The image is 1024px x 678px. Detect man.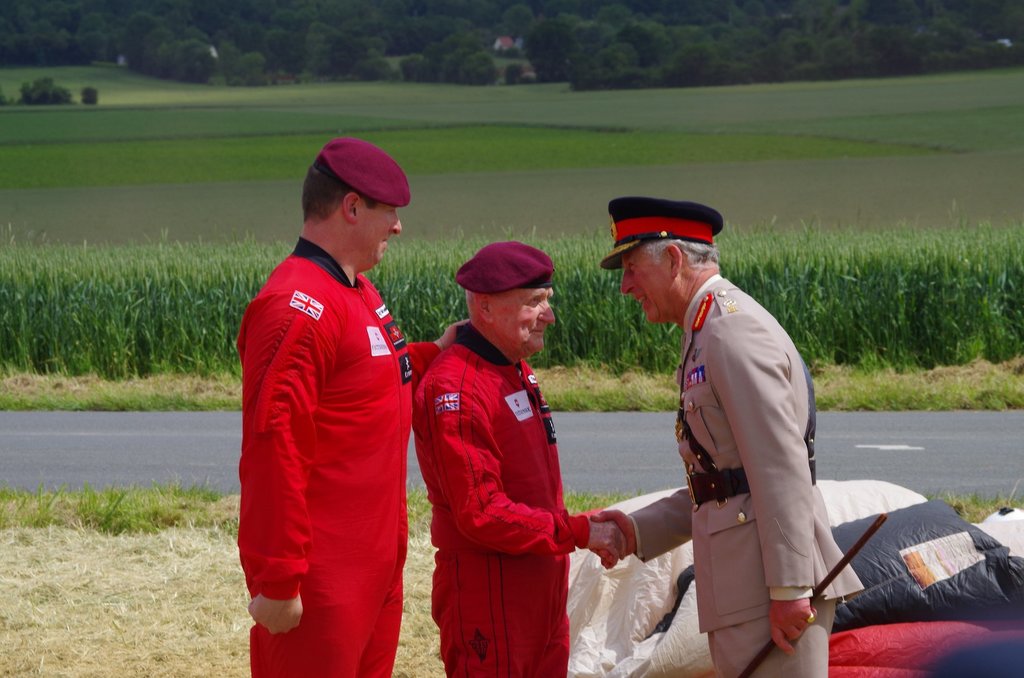
Detection: pyautogui.locateOnScreen(237, 133, 470, 677).
